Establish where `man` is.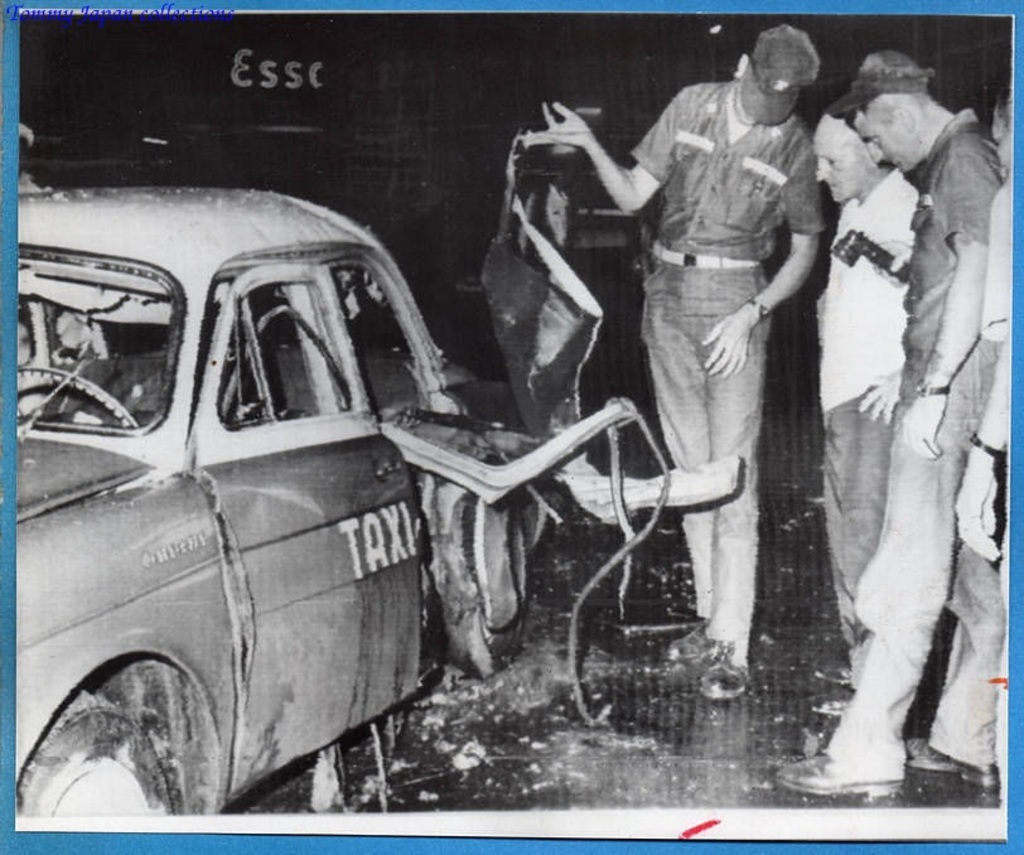
Established at bbox=(607, 18, 831, 666).
